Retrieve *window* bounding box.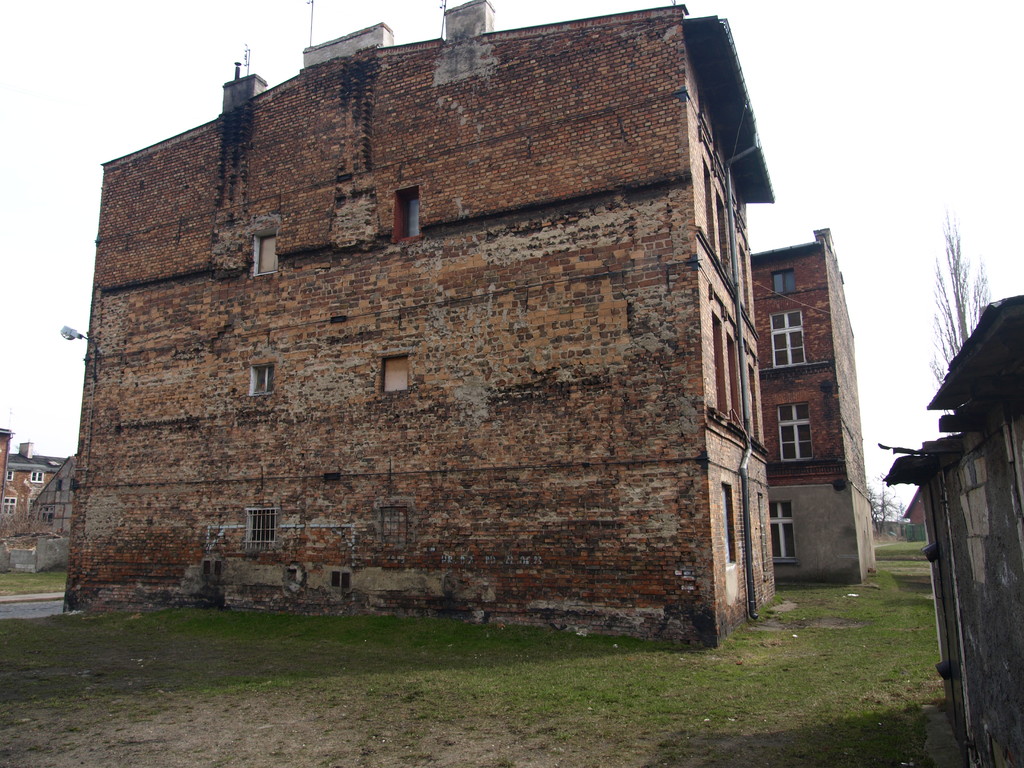
Bounding box: Rect(40, 505, 54, 524).
